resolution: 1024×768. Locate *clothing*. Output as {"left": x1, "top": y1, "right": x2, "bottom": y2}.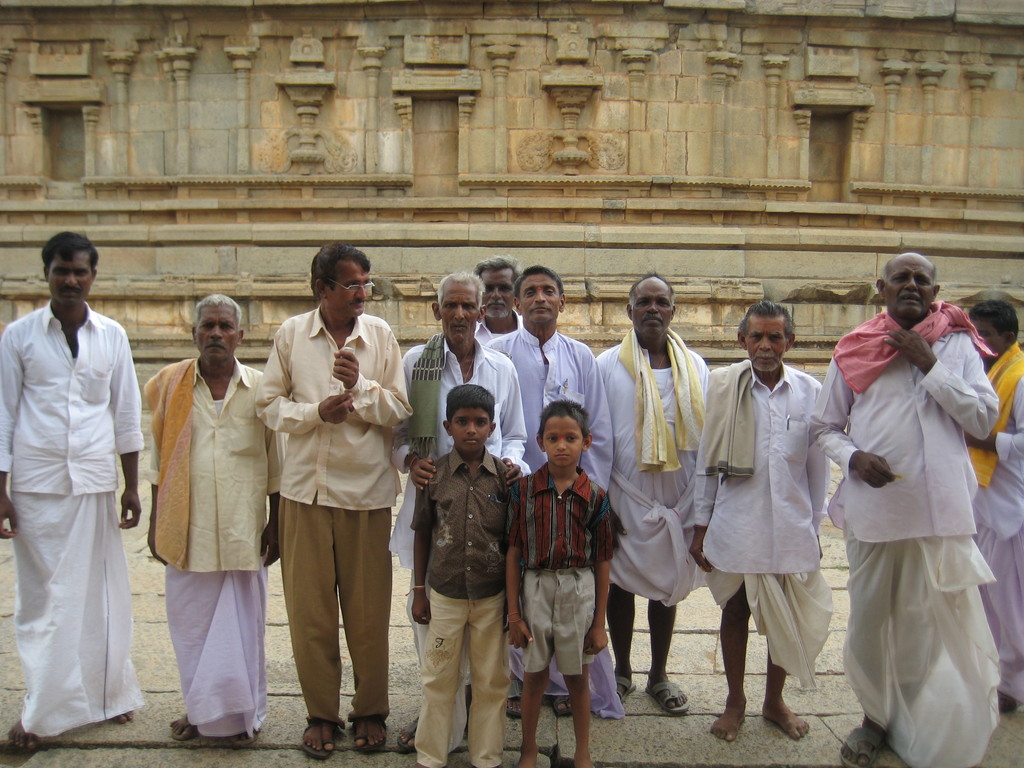
{"left": 413, "top": 442, "right": 519, "bottom": 764}.
